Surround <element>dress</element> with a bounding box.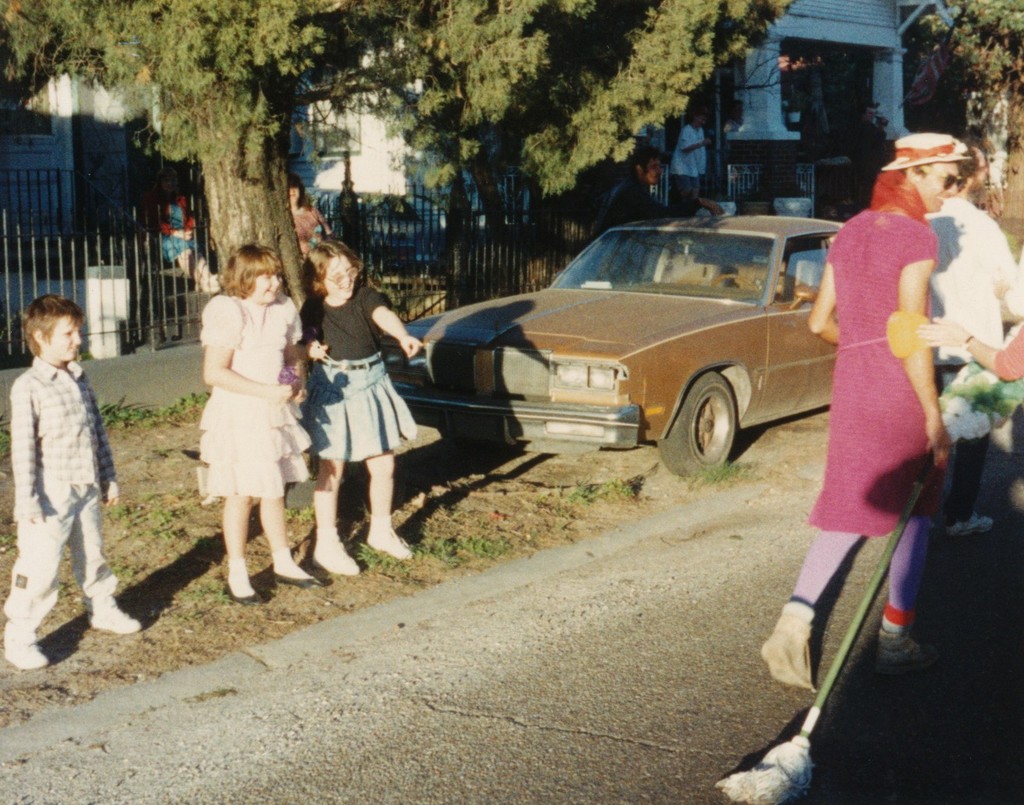
box(802, 204, 940, 534).
